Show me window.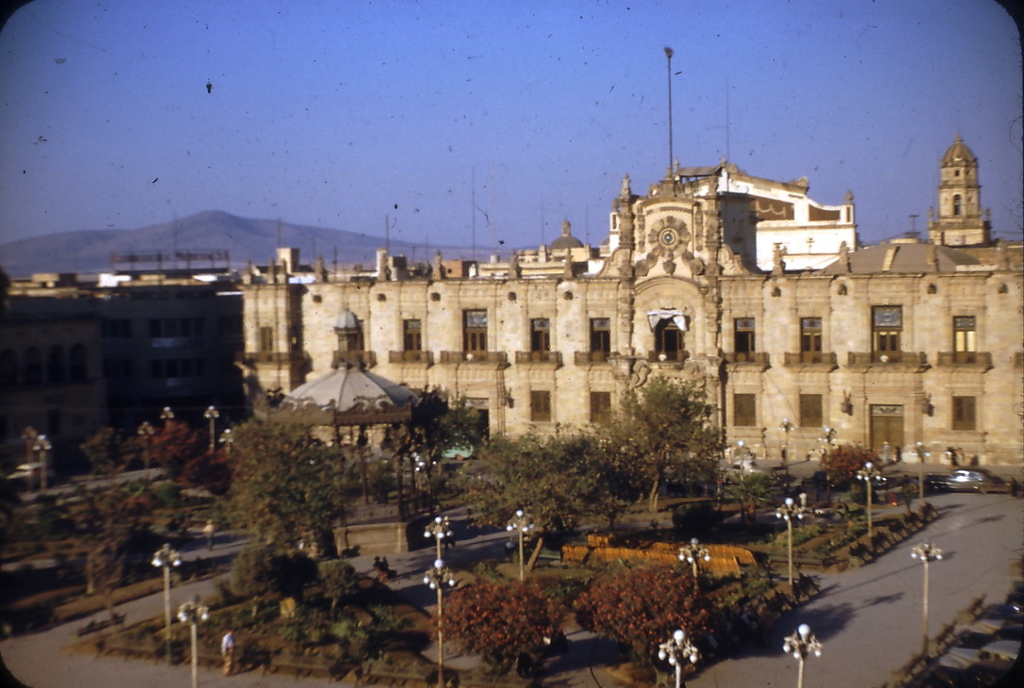
window is here: l=590, t=319, r=608, b=352.
